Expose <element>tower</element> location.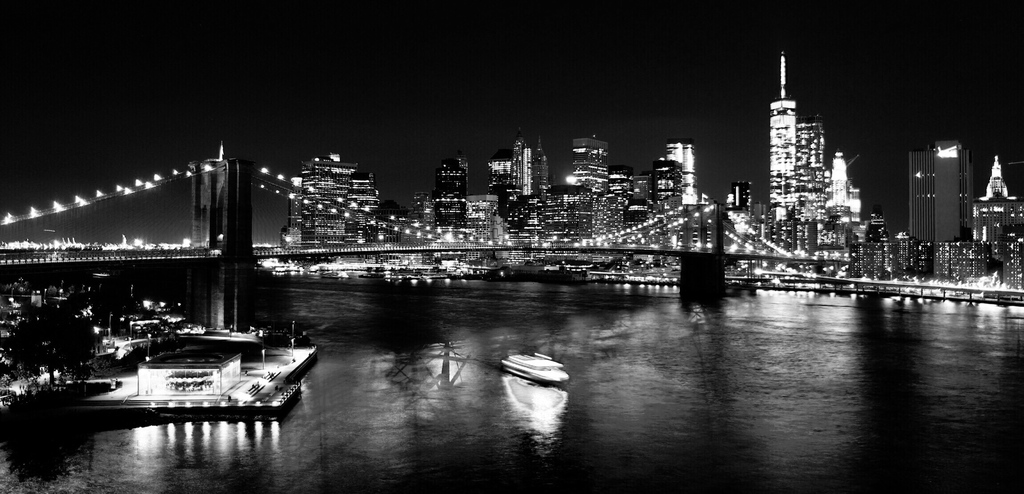
Exposed at detection(285, 159, 384, 251).
